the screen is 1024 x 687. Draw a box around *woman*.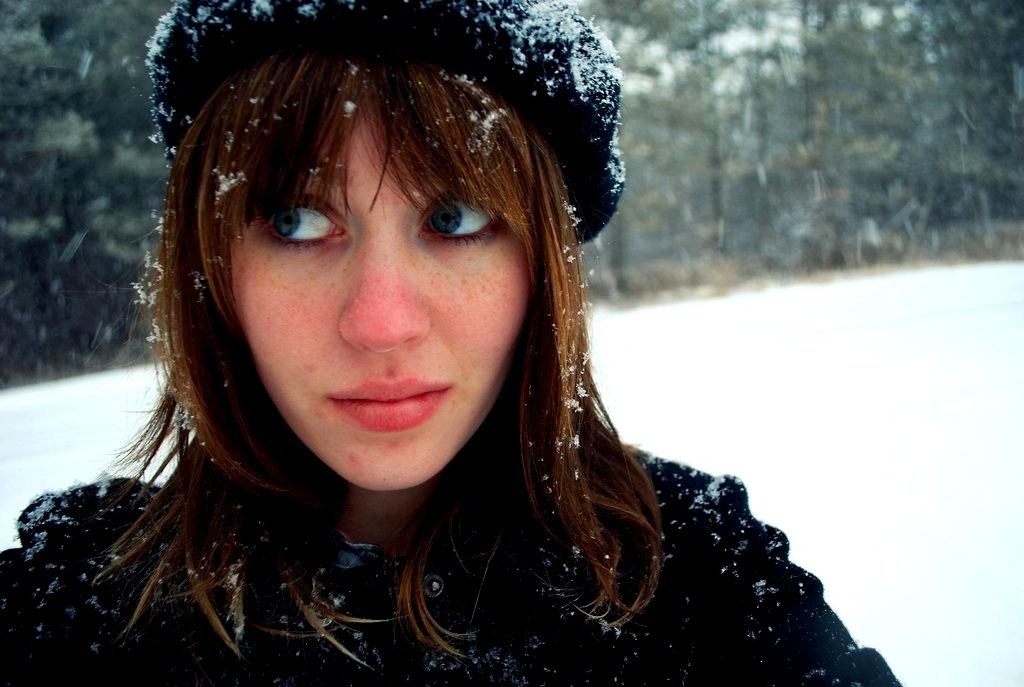
(x1=36, y1=4, x2=723, y2=664).
